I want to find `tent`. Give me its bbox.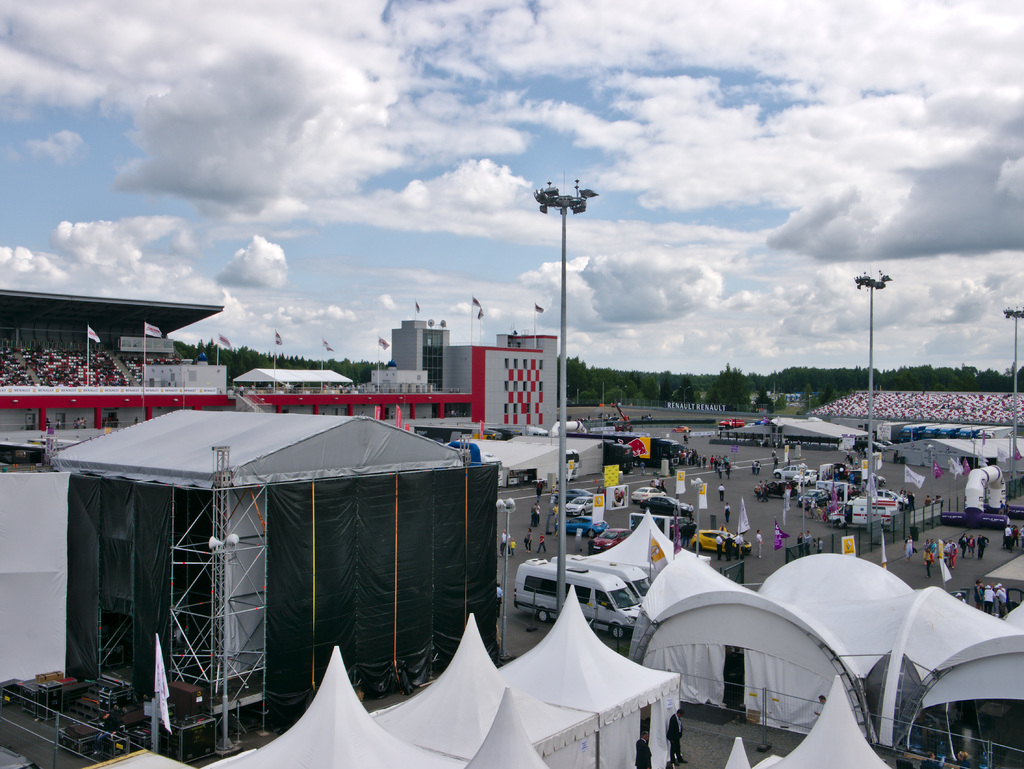
bbox(737, 411, 981, 486).
